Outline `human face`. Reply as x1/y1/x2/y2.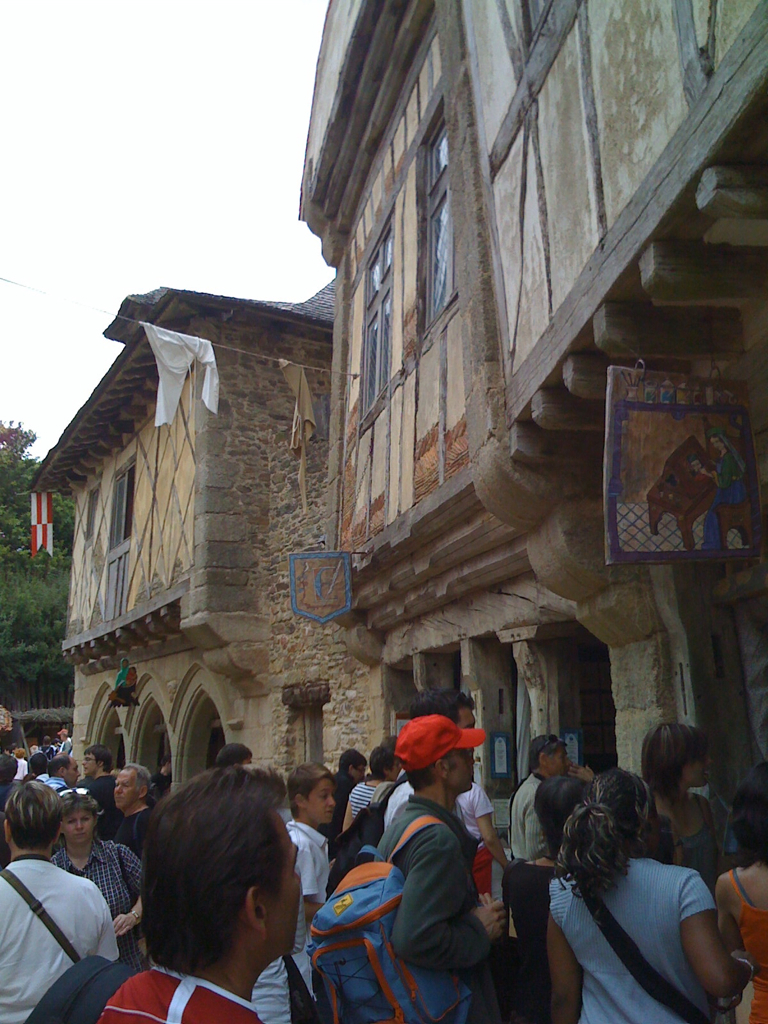
113/765/135/813.
